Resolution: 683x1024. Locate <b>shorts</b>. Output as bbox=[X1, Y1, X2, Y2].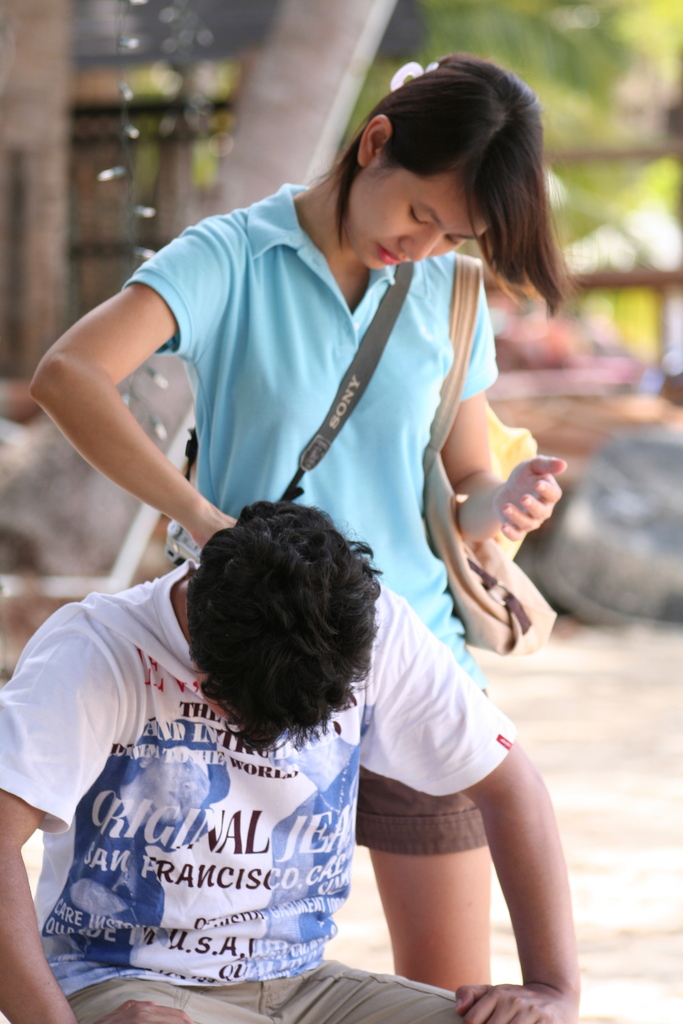
bbox=[68, 957, 465, 1023].
